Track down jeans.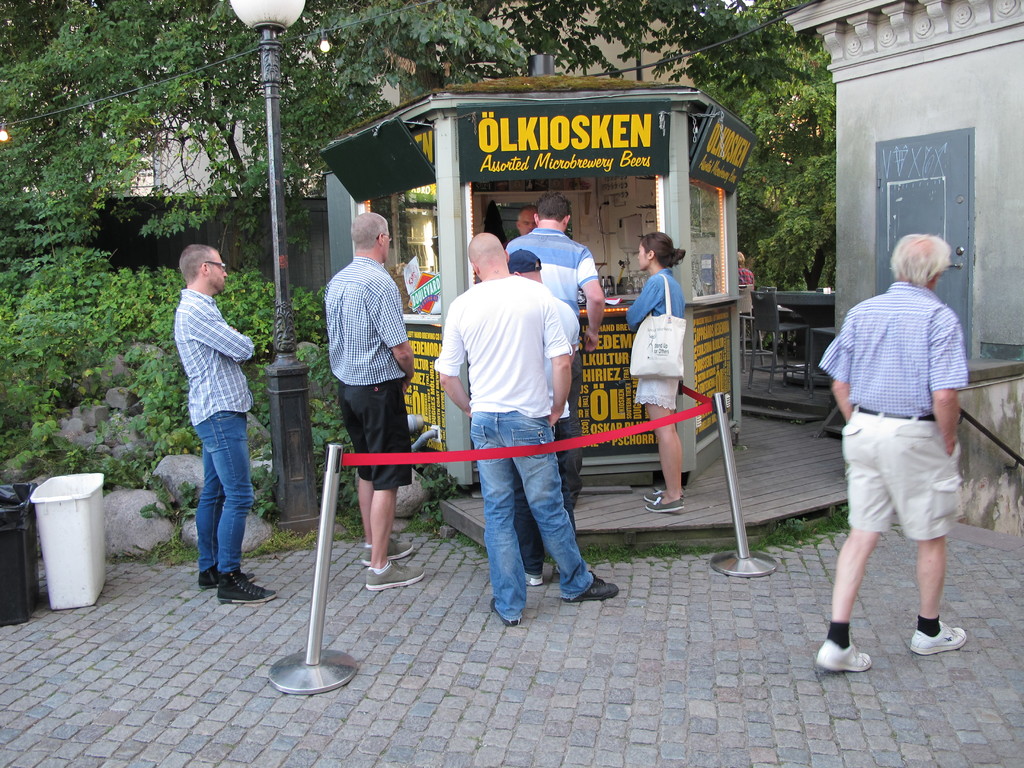
Tracked to box(473, 409, 593, 621).
